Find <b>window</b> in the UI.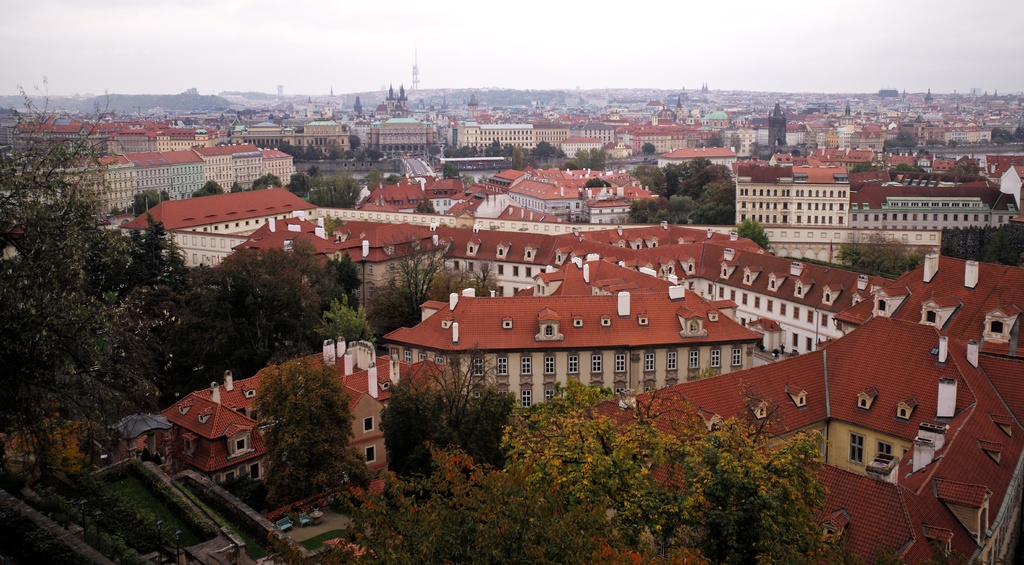
UI element at box=[805, 310, 815, 323].
